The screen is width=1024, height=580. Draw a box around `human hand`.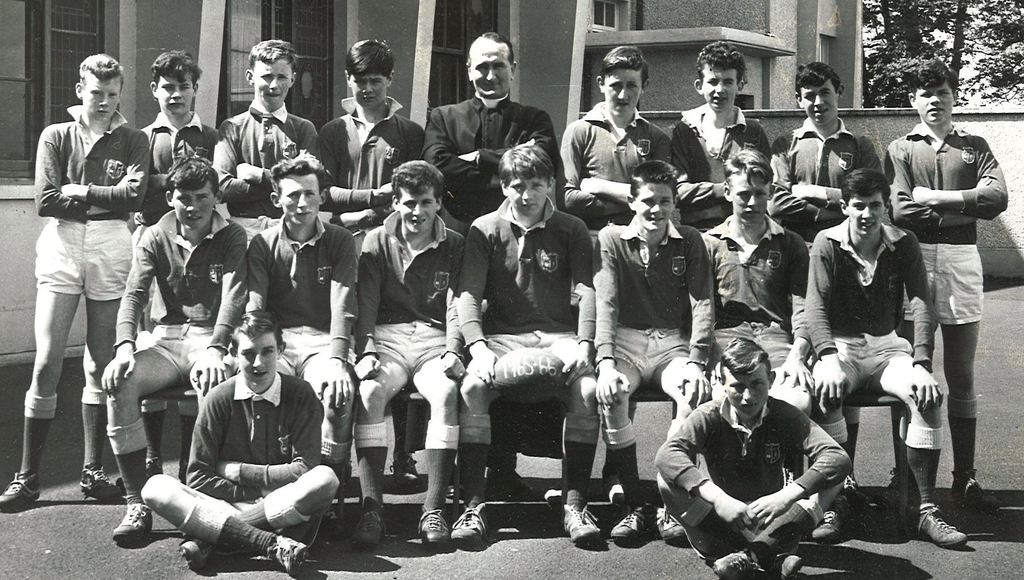
908,366,945,415.
